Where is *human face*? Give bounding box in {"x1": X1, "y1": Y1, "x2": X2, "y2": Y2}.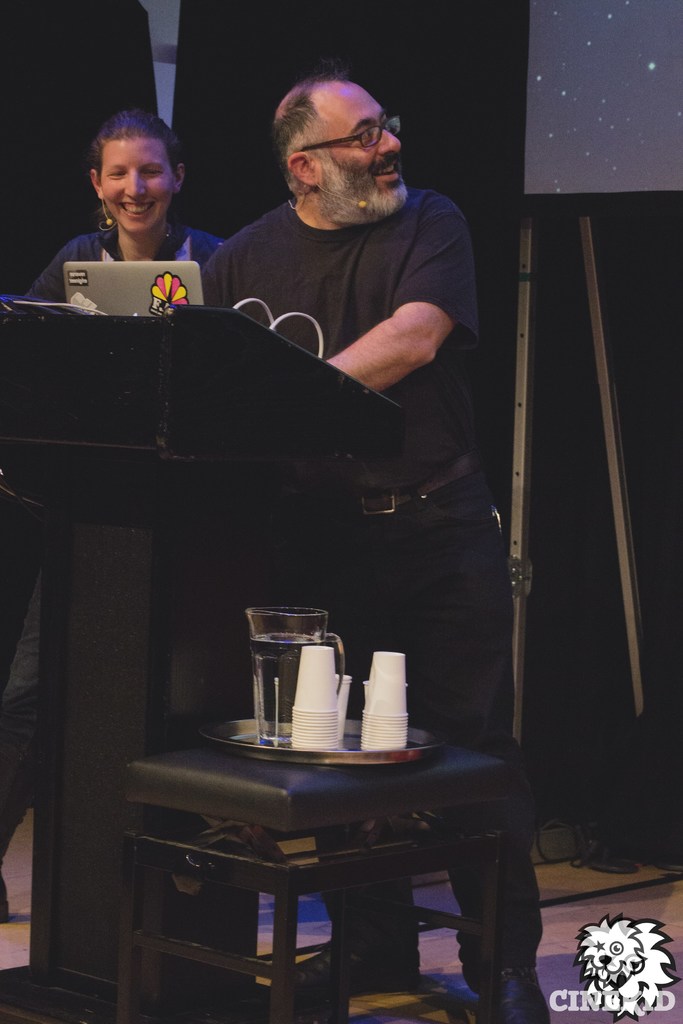
{"x1": 103, "y1": 140, "x2": 170, "y2": 230}.
